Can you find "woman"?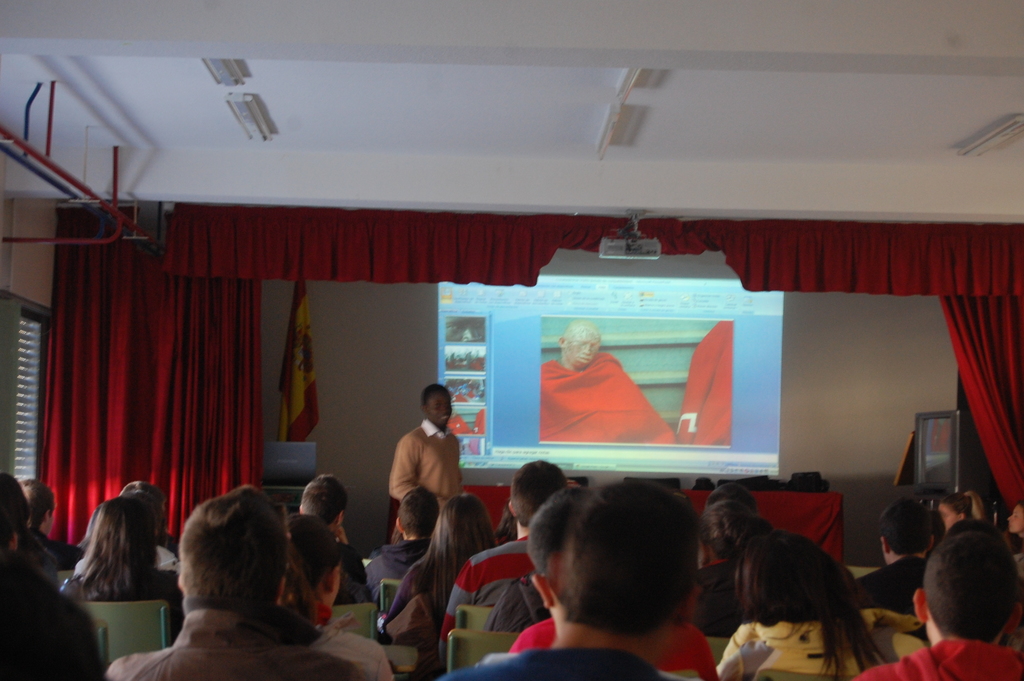
Yes, bounding box: 59/496/185/636.
